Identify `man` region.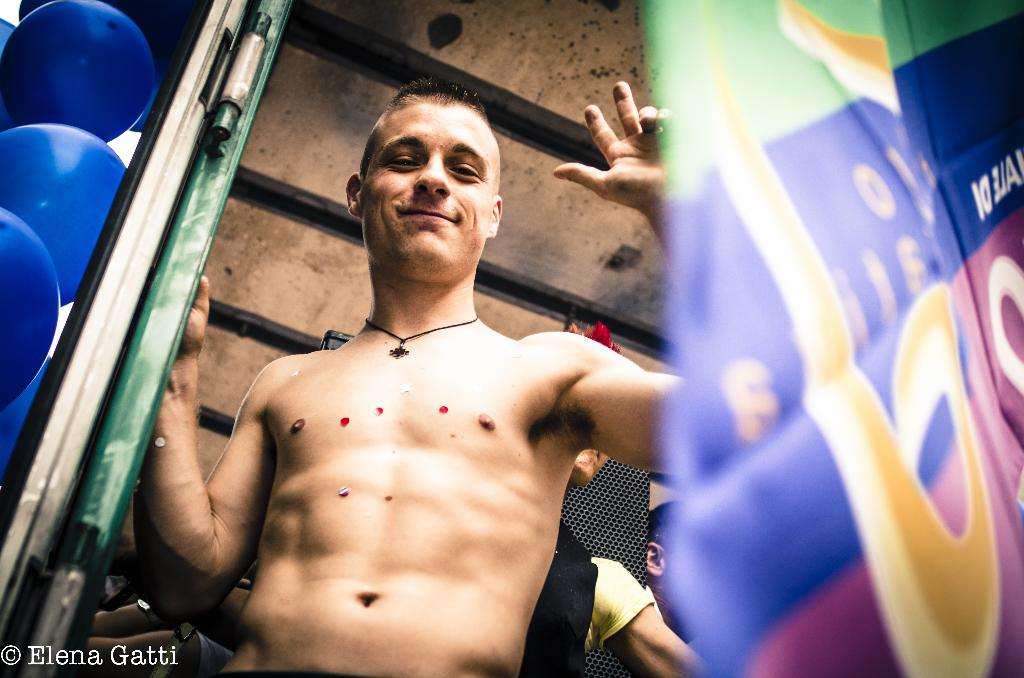
Region: left=518, top=439, right=717, bottom=677.
